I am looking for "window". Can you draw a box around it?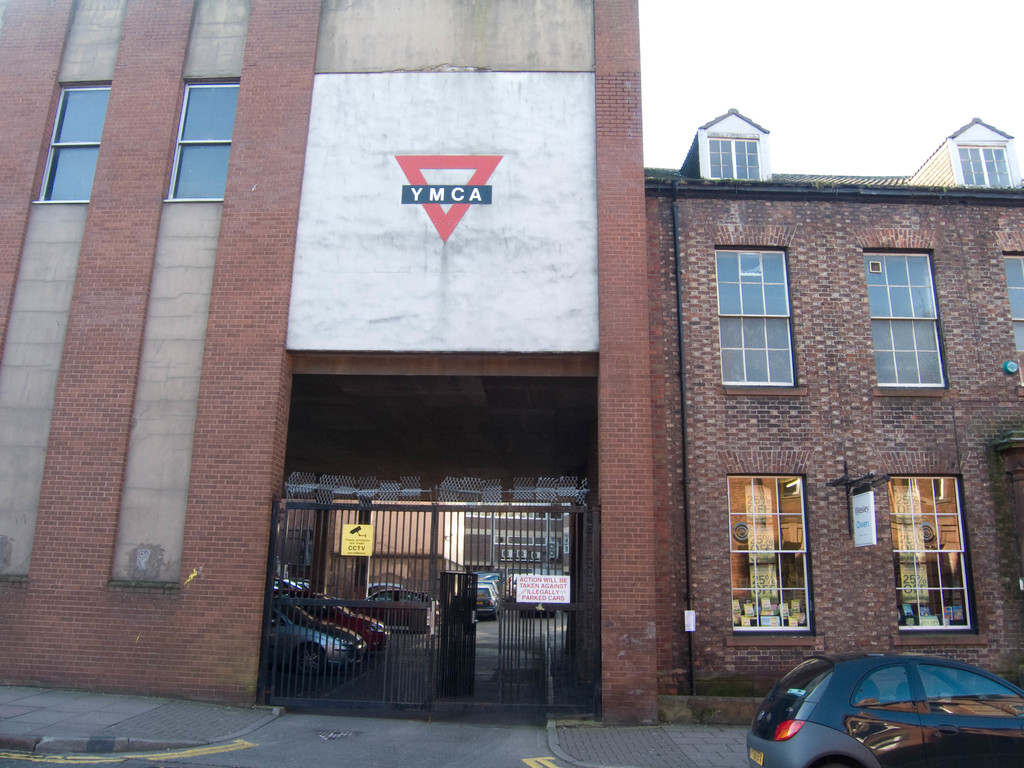
Sure, the bounding box is {"x1": 1001, "y1": 254, "x2": 1023, "y2": 360}.
